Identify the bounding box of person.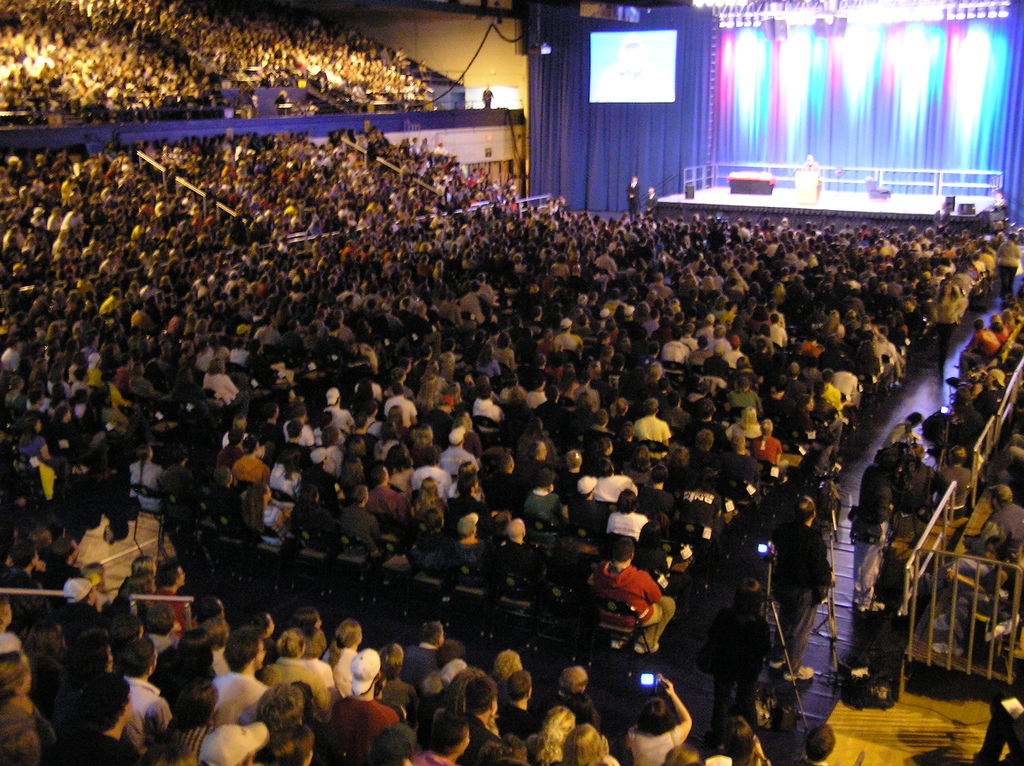
{"x1": 445, "y1": 511, "x2": 489, "y2": 589}.
